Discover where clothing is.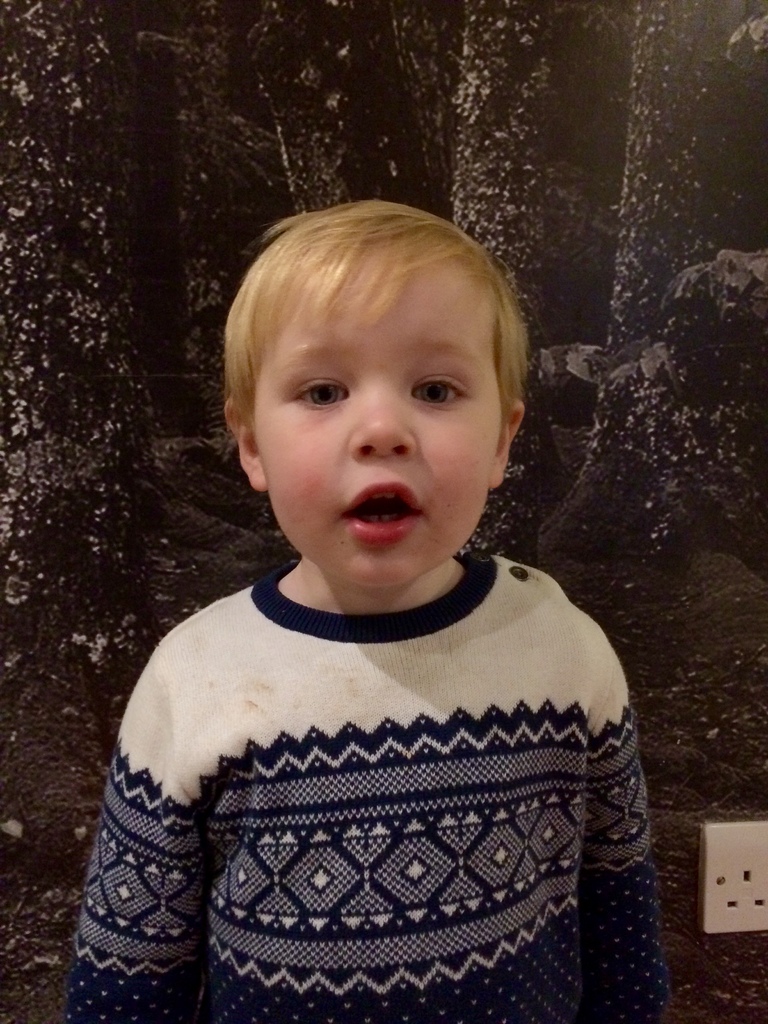
Discovered at [63, 543, 668, 1023].
